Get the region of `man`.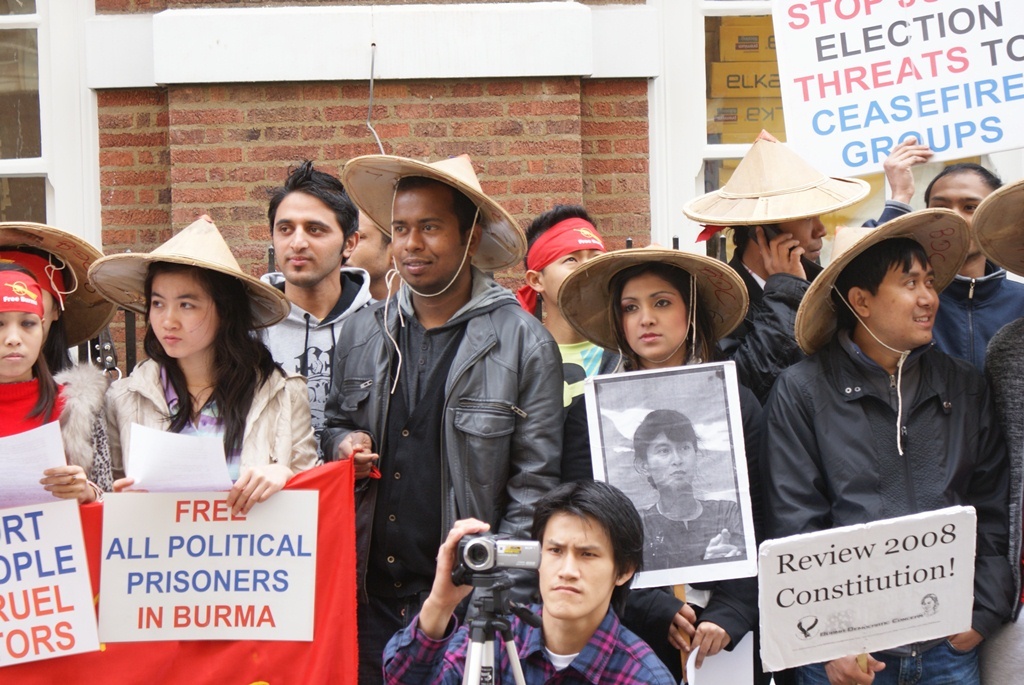
{"left": 706, "top": 128, "right": 833, "bottom": 402}.
